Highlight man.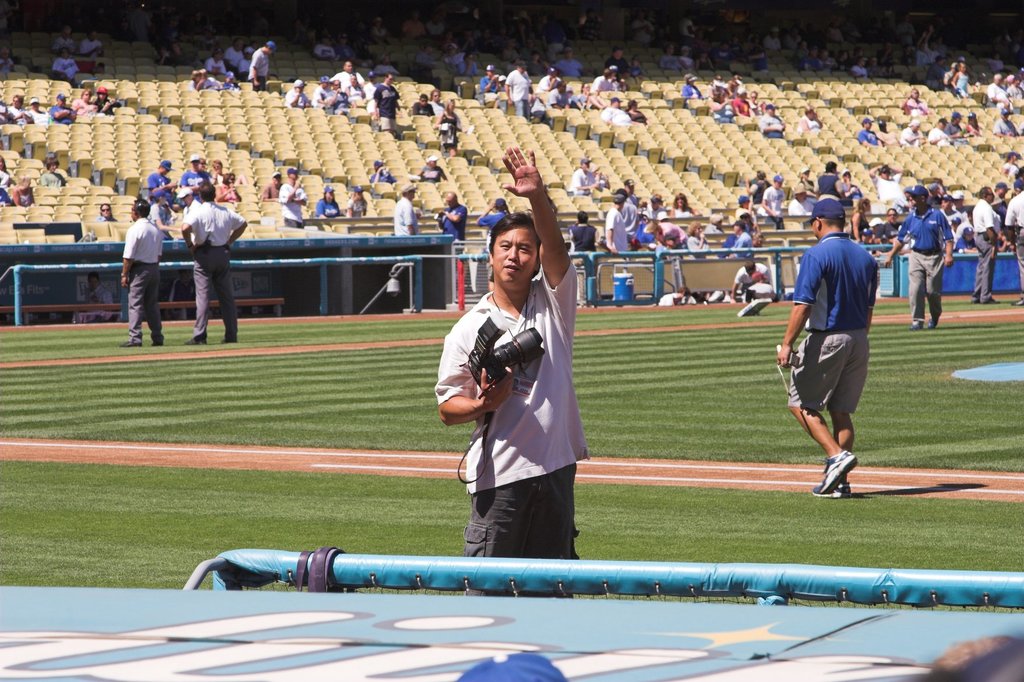
Highlighted region: box=[53, 96, 74, 122].
